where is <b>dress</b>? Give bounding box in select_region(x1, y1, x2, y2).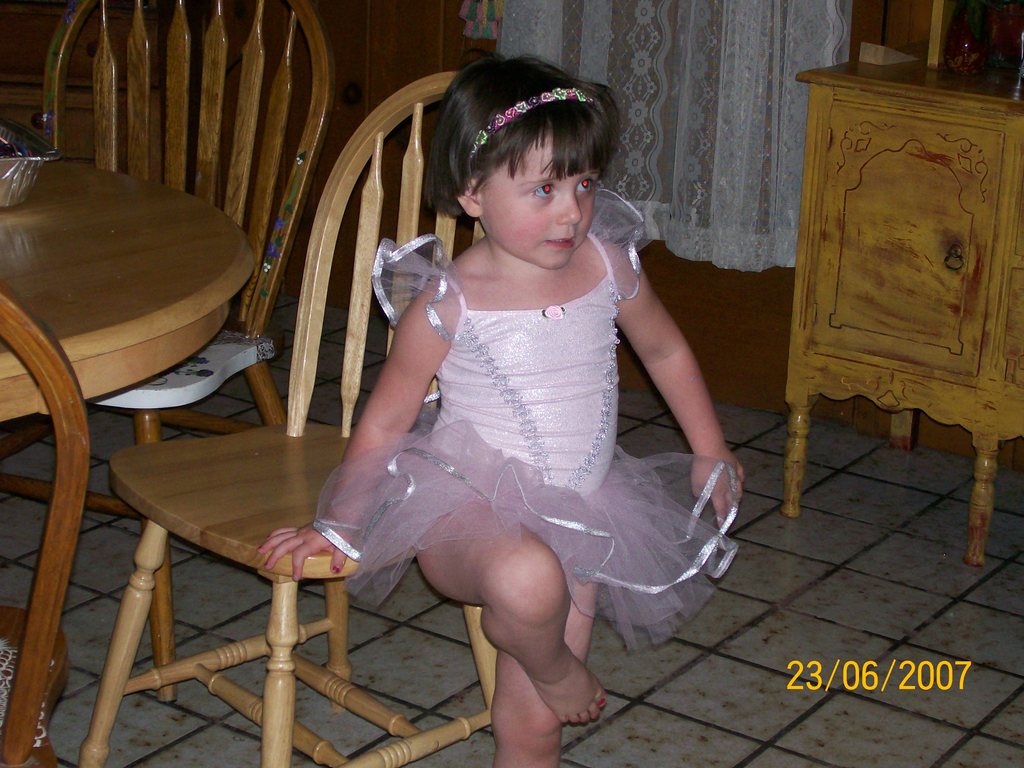
select_region(310, 188, 741, 651).
